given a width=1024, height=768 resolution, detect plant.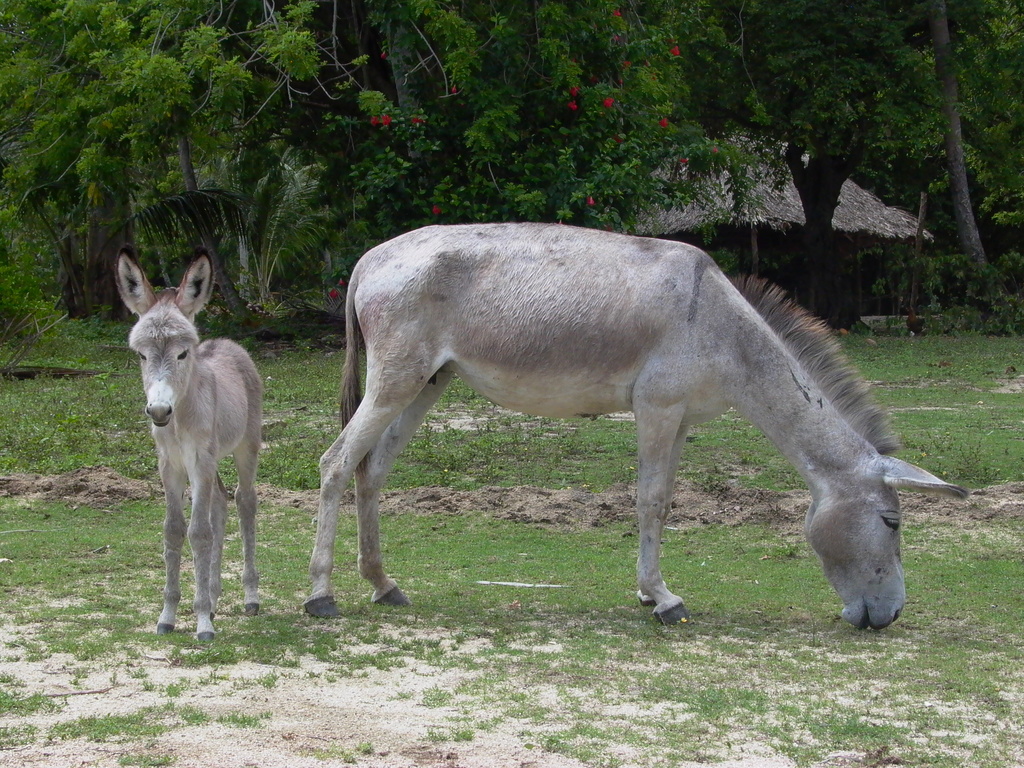
detection(863, 258, 1023, 337).
